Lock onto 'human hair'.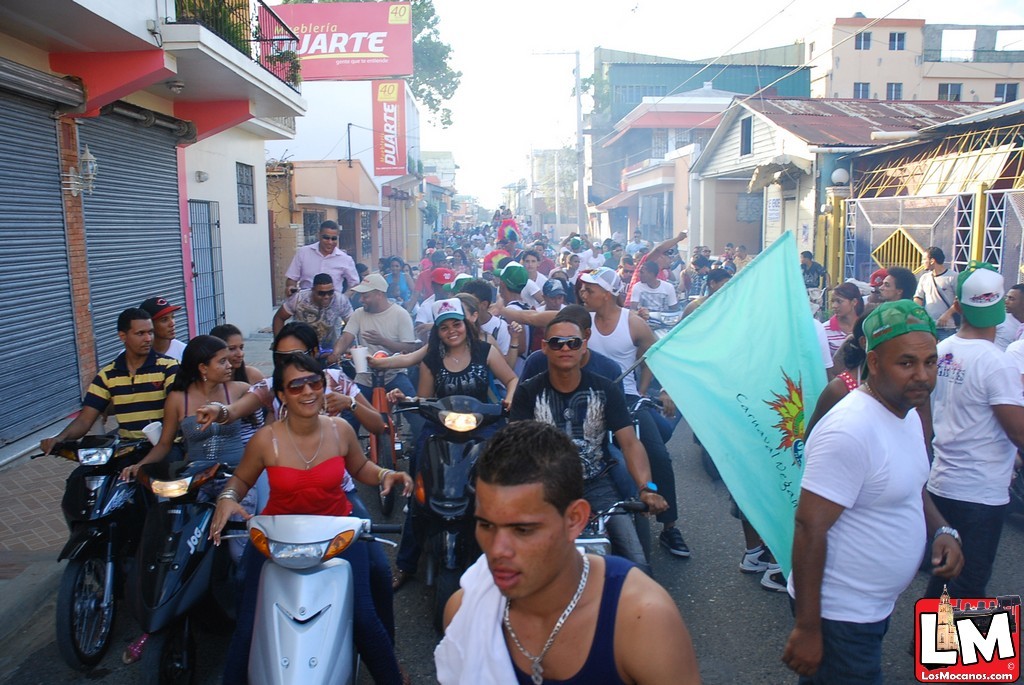
Locked: (543,316,582,339).
